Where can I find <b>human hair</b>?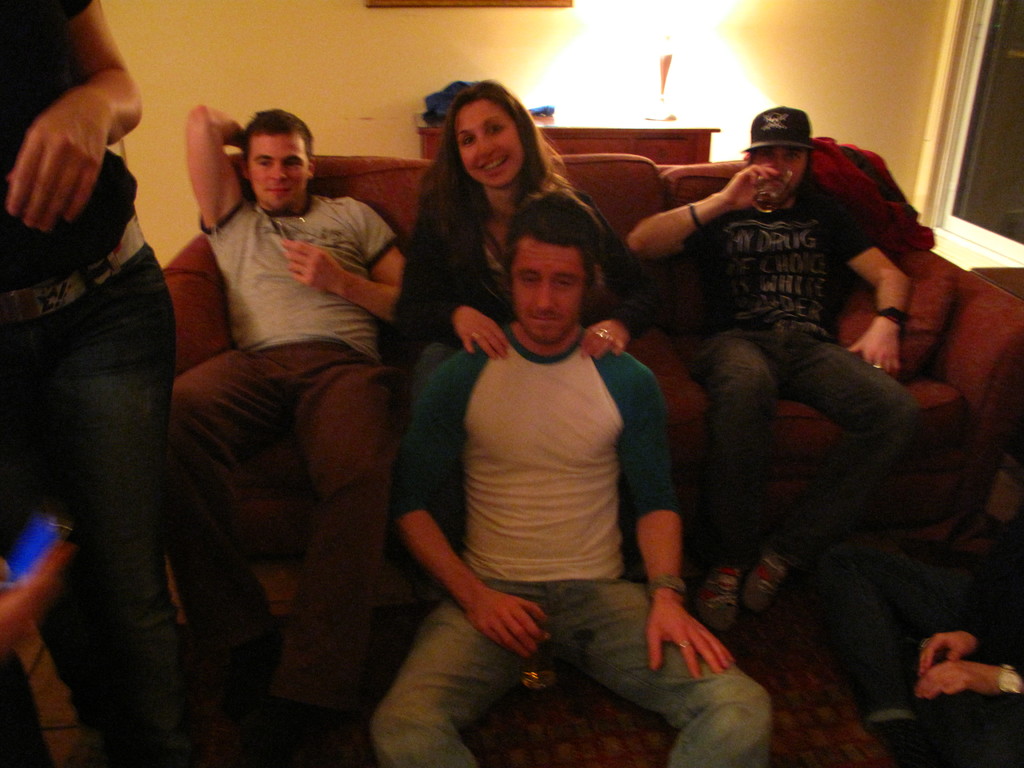
You can find it at <box>415,69,573,293</box>.
